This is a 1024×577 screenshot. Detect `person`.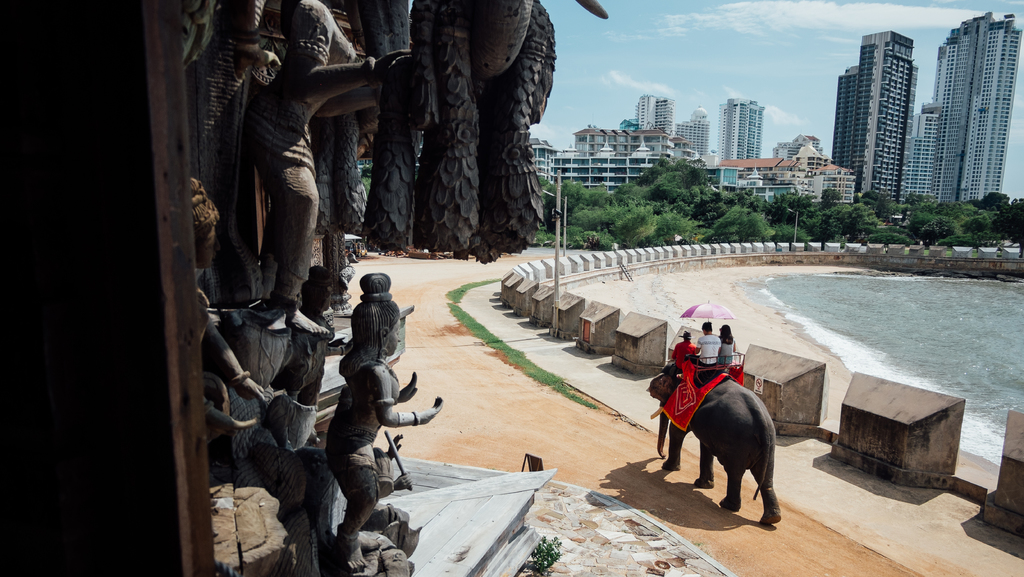
[323,310,408,555].
